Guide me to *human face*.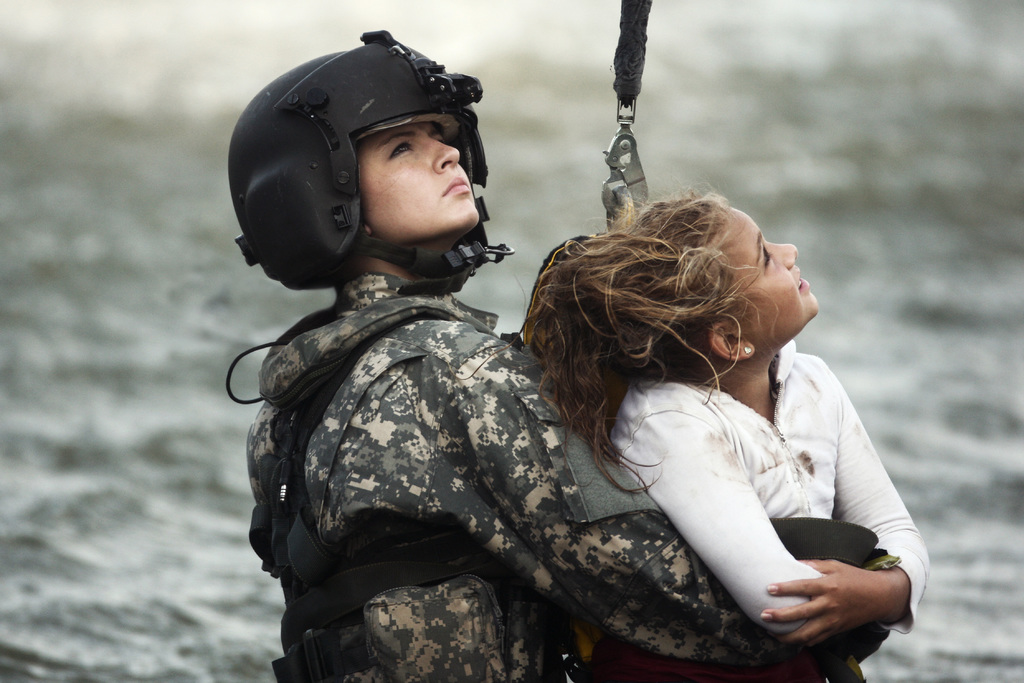
Guidance: {"left": 720, "top": 203, "right": 816, "bottom": 365}.
